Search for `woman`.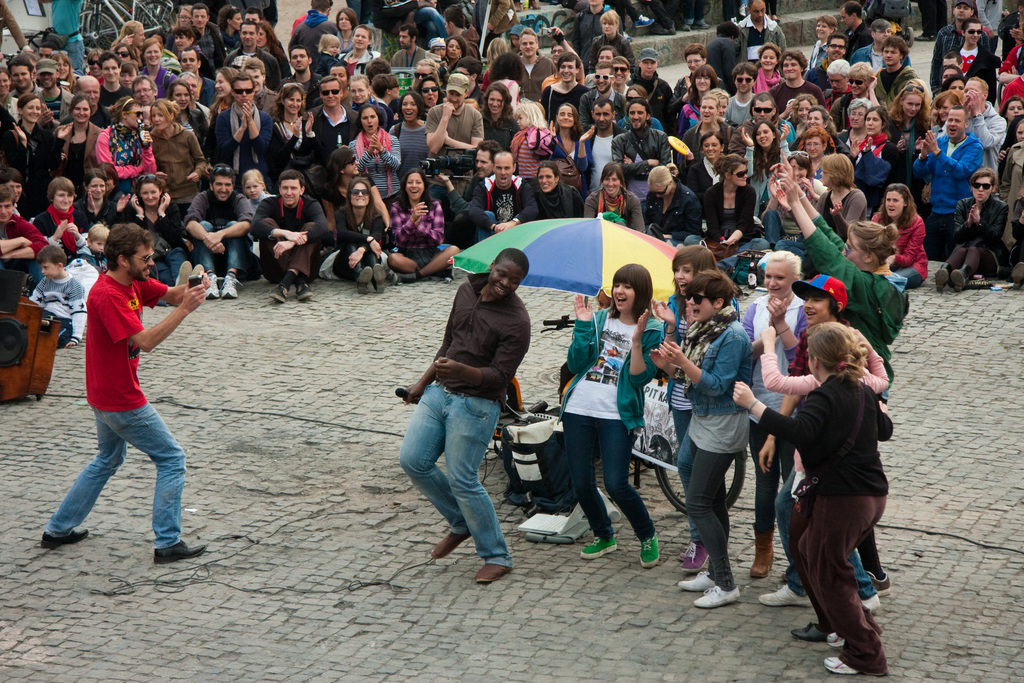
Found at box(1004, 99, 1023, 130).
